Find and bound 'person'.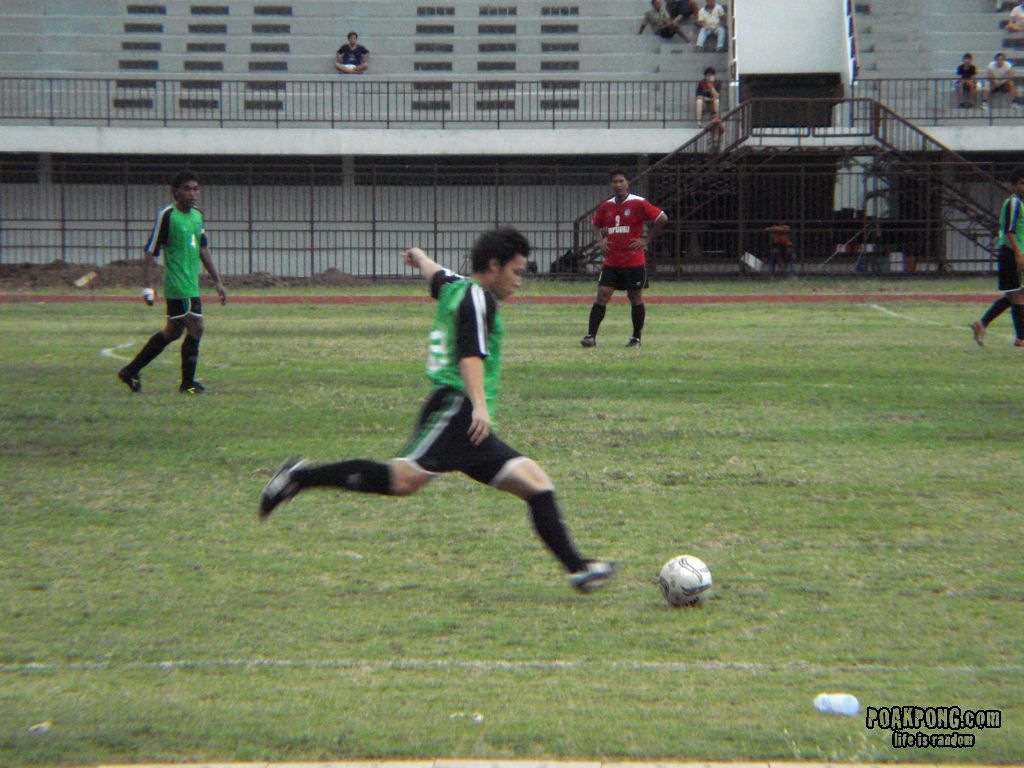
Bound: bbox=(969, 163, 1023, 346).
